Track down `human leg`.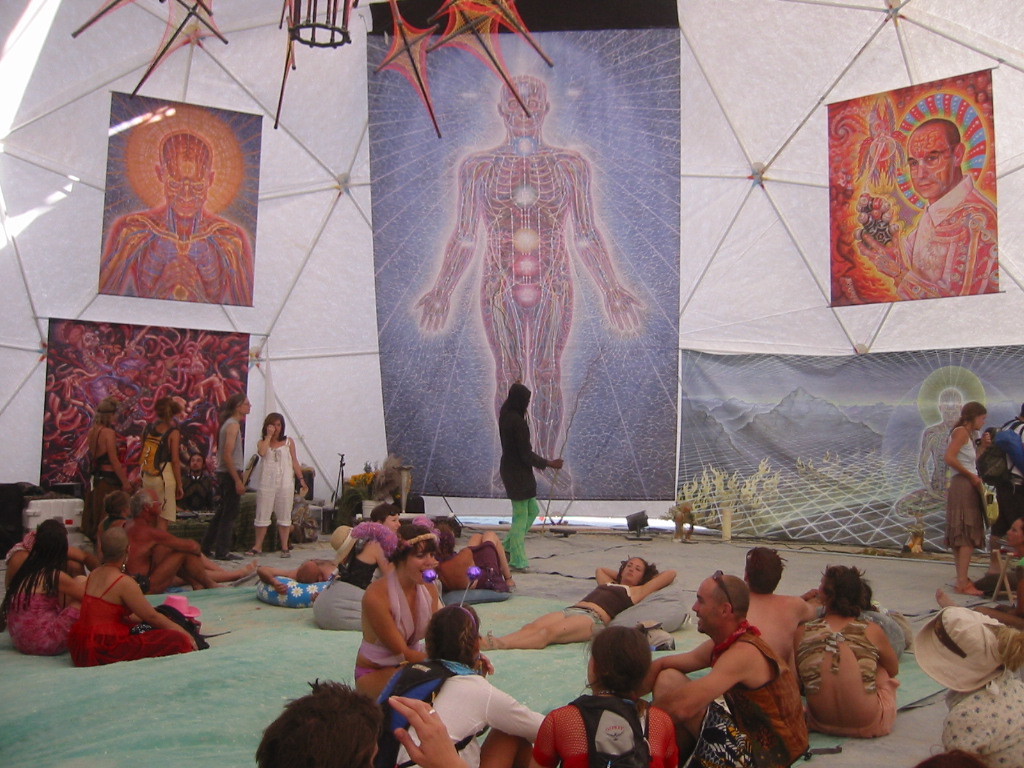
Tracked to [508,490,532,576].
